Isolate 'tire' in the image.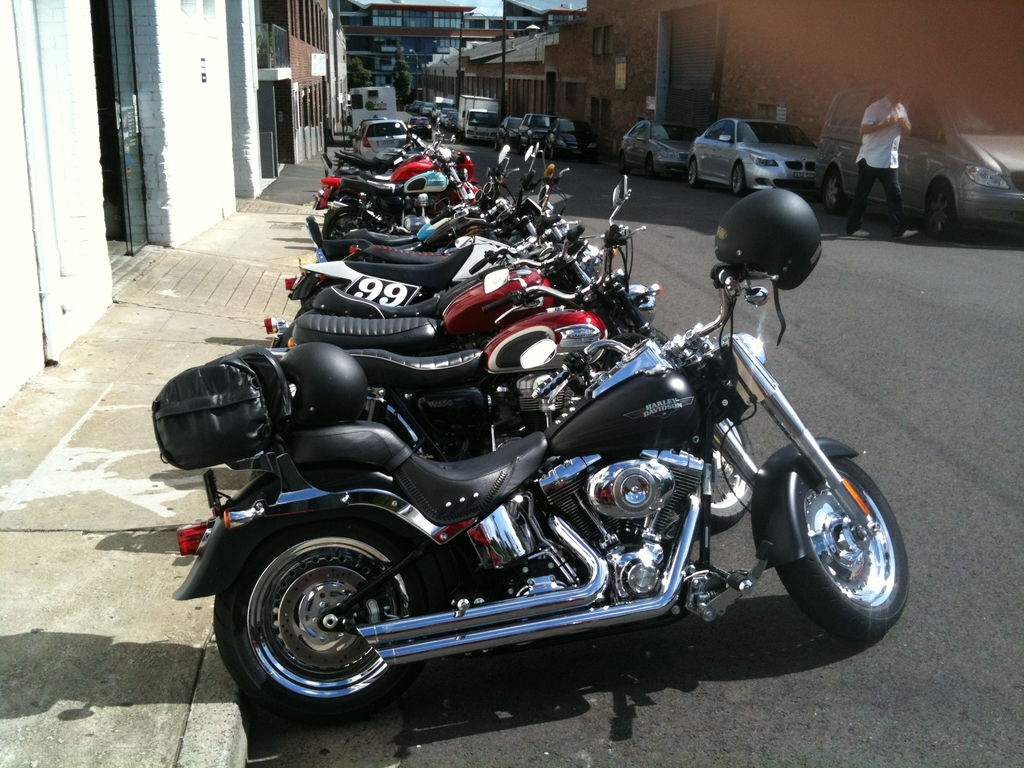
Isolated region: {"left": 618, "top": 150, "right": 630, "bottom": 173}.
